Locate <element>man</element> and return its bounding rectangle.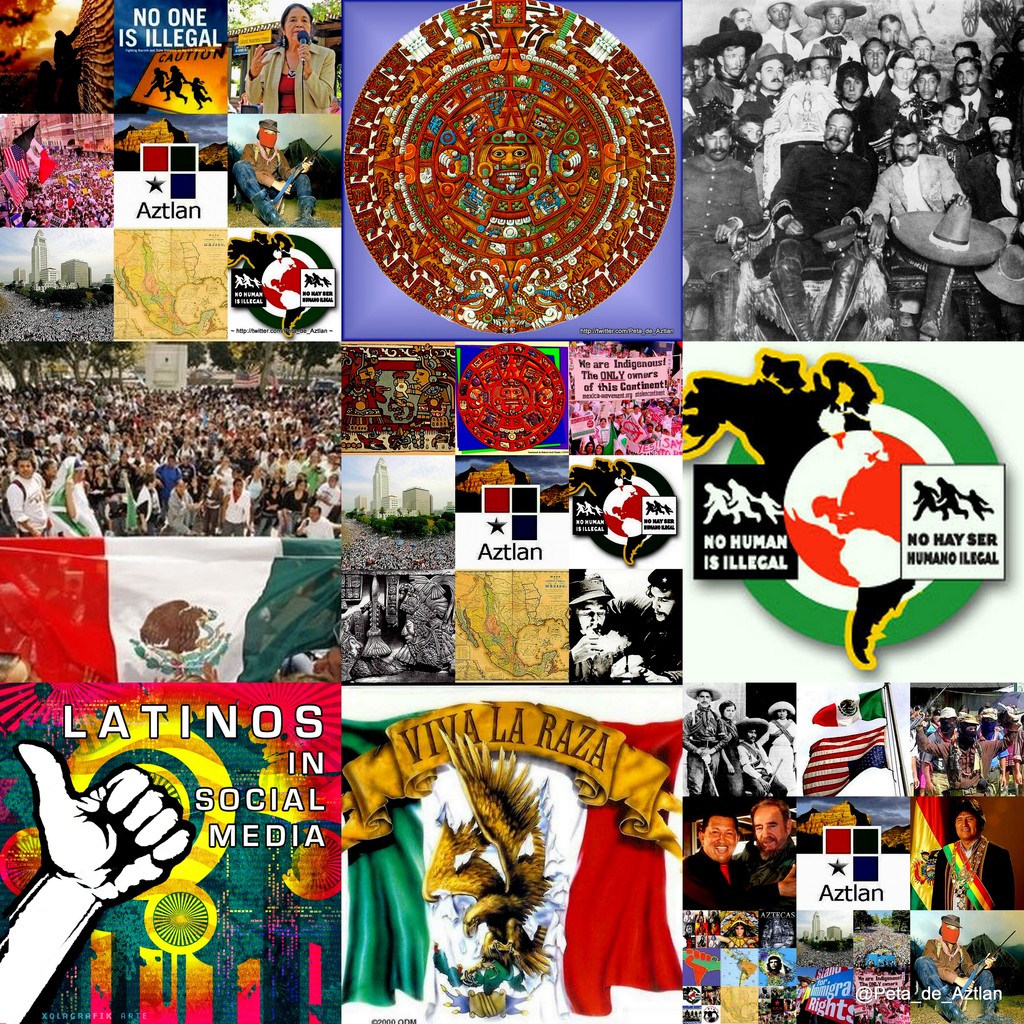
region(595, 568, 686, 678).
